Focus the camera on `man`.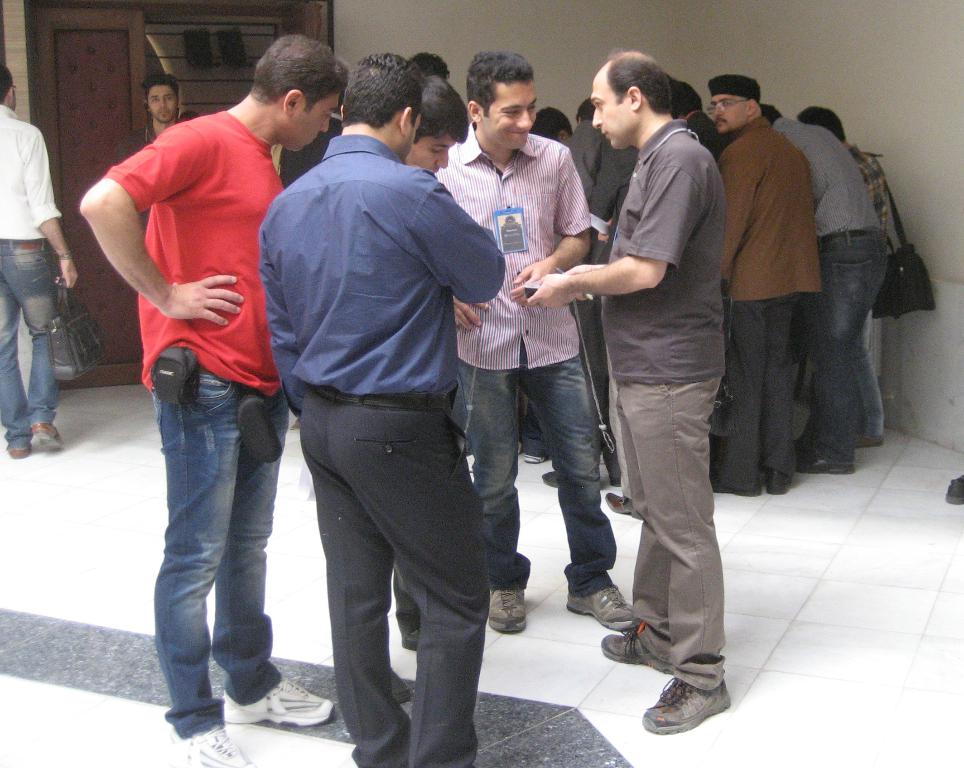
Focus region: l=434, t=50, r=633, b=632.
